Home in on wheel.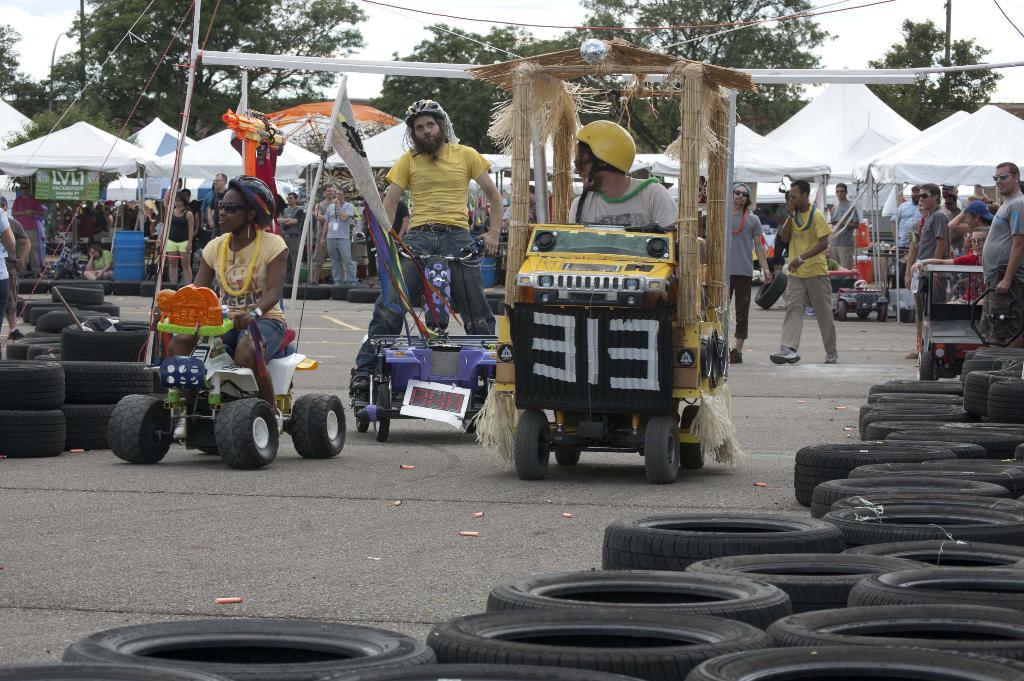
Homed in at 3 329 68 366.
